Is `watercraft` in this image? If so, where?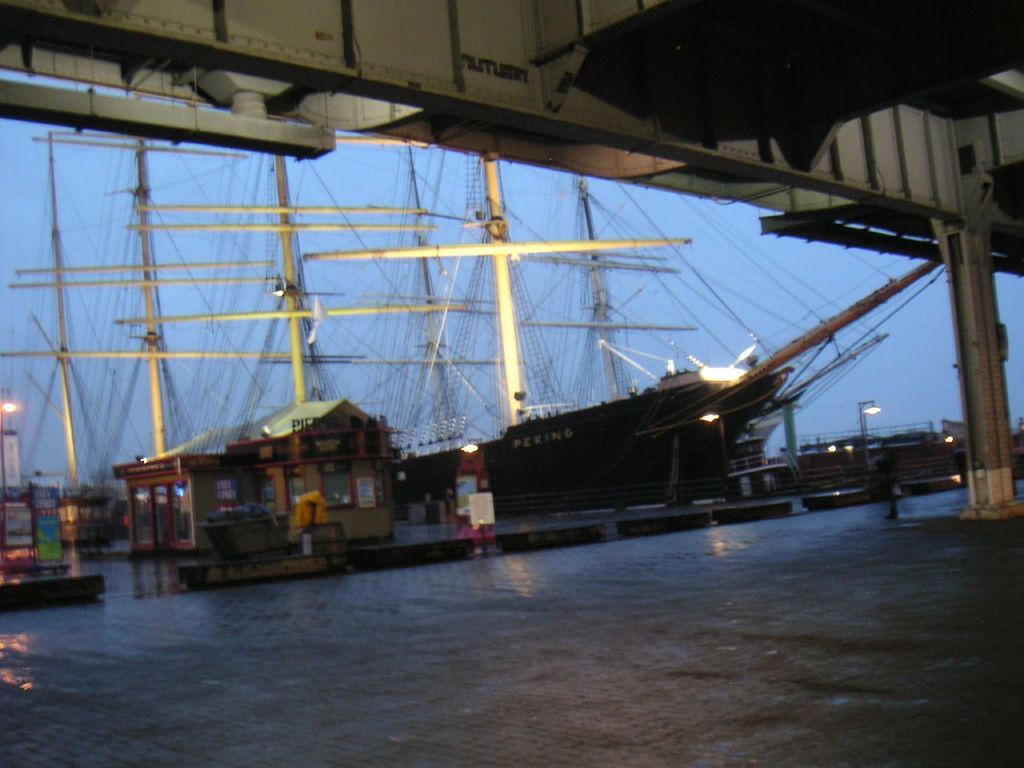
Yes, at (473, 143, 954, 490).
